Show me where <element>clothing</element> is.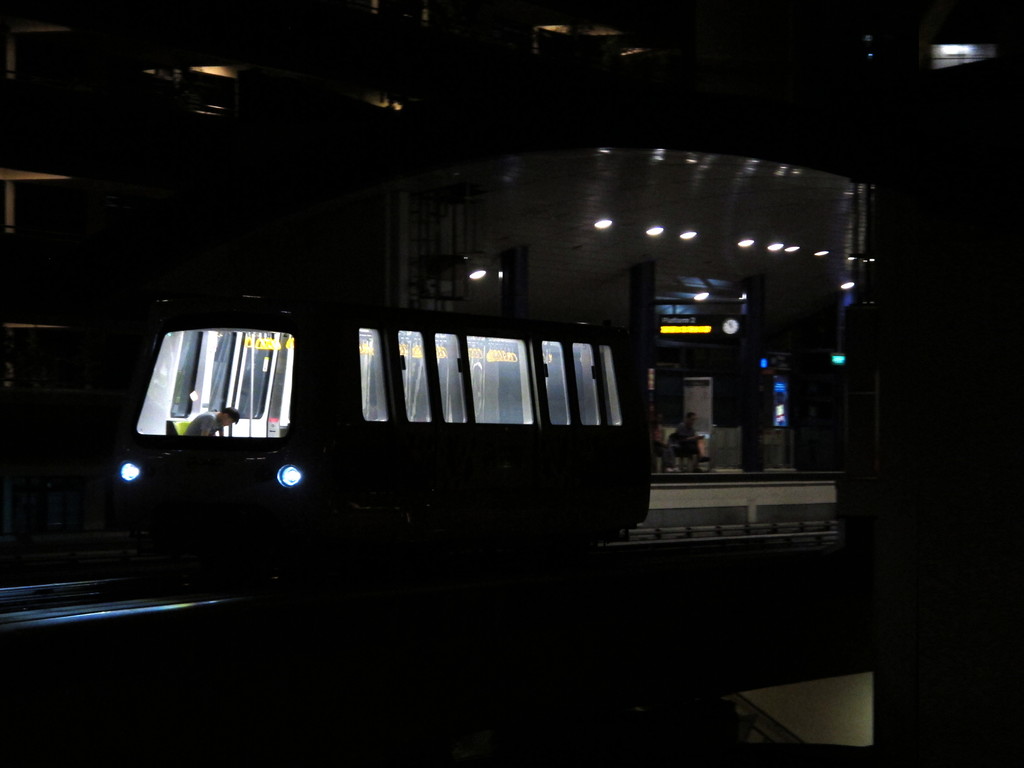
<element>clothing</element> is at [653,424,669,468].
